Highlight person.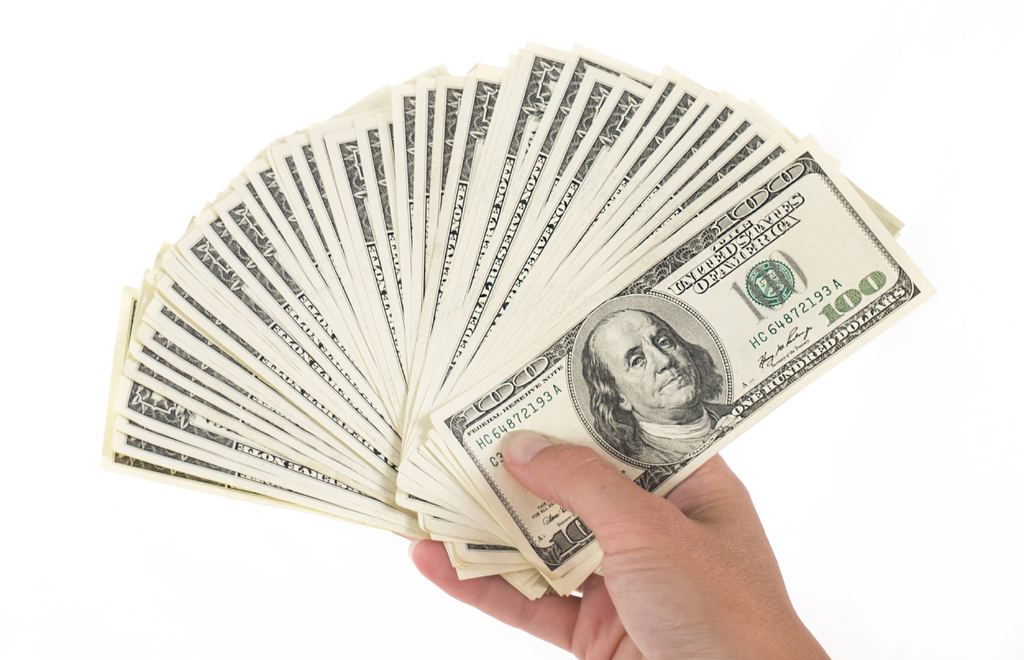
Highlighted region: bbox=(582, 307, 728, 465).
